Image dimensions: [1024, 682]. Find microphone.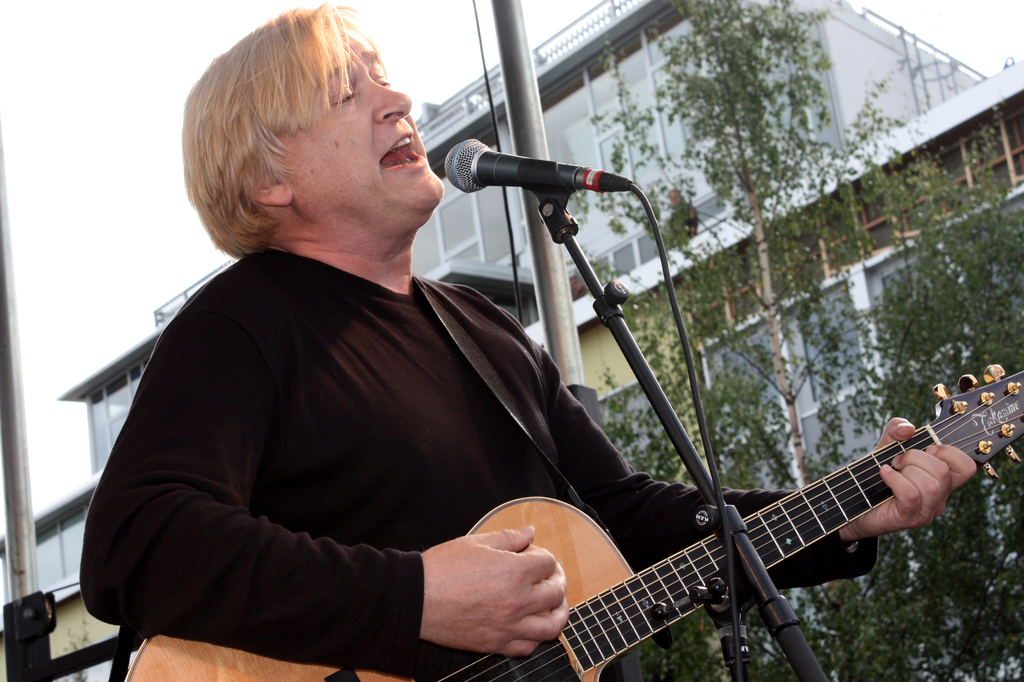
bbox(424, 140, 635, 226).
